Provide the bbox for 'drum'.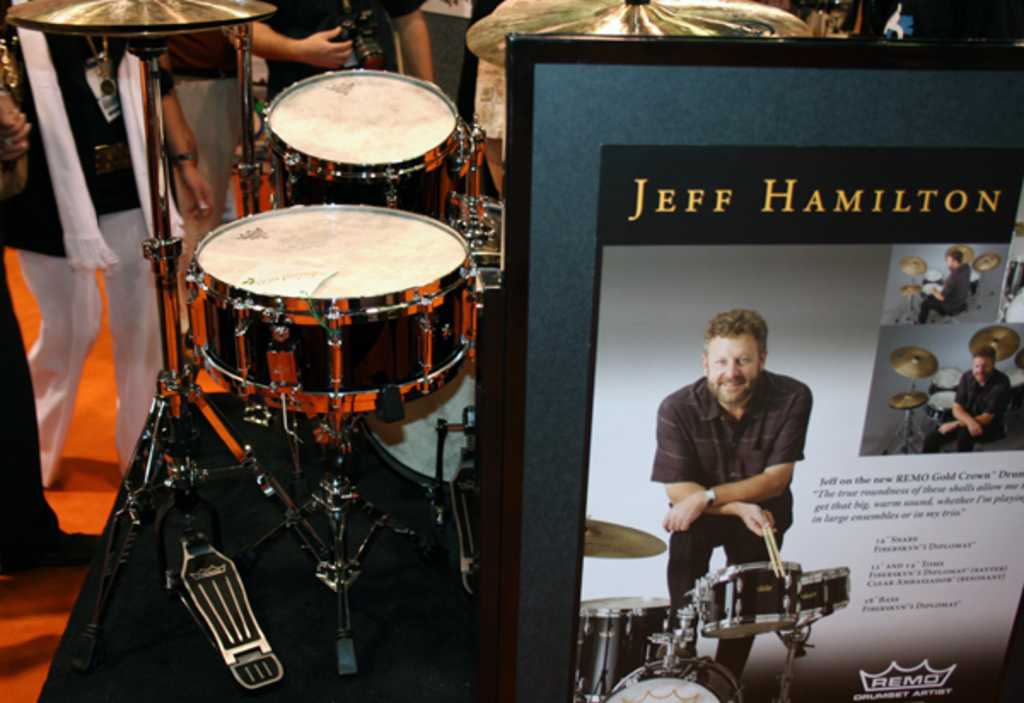
<region>788, 566, 852, 636</region>.
